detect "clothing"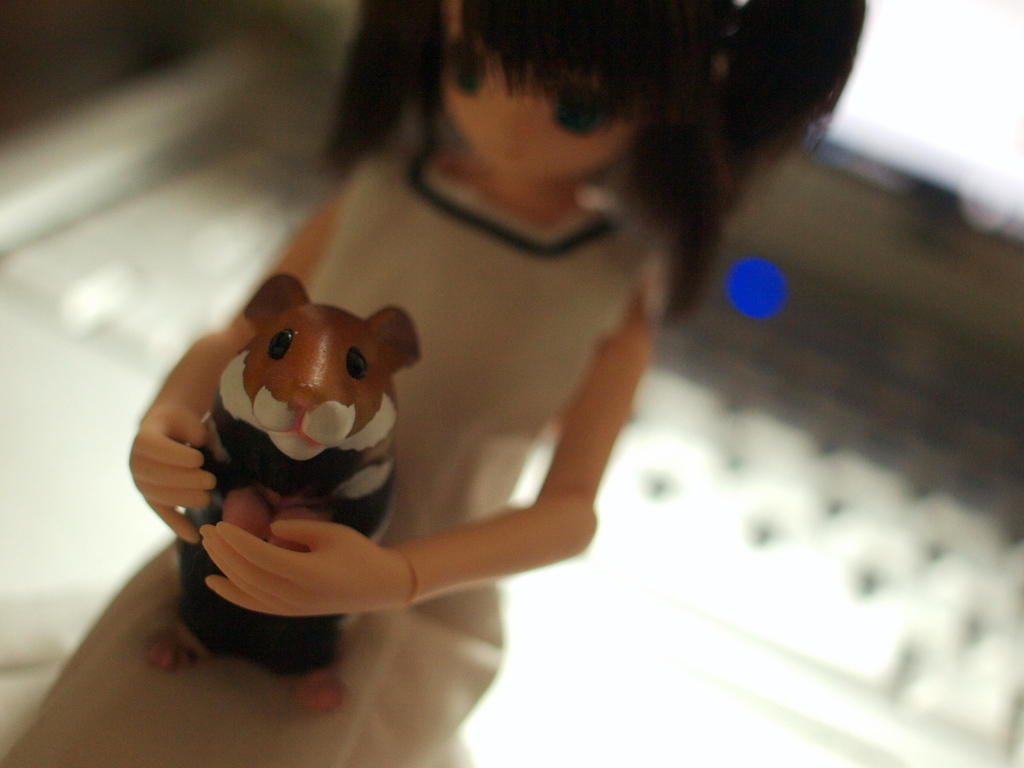
[x1=0, y1=137, x2=655, y2=767]
